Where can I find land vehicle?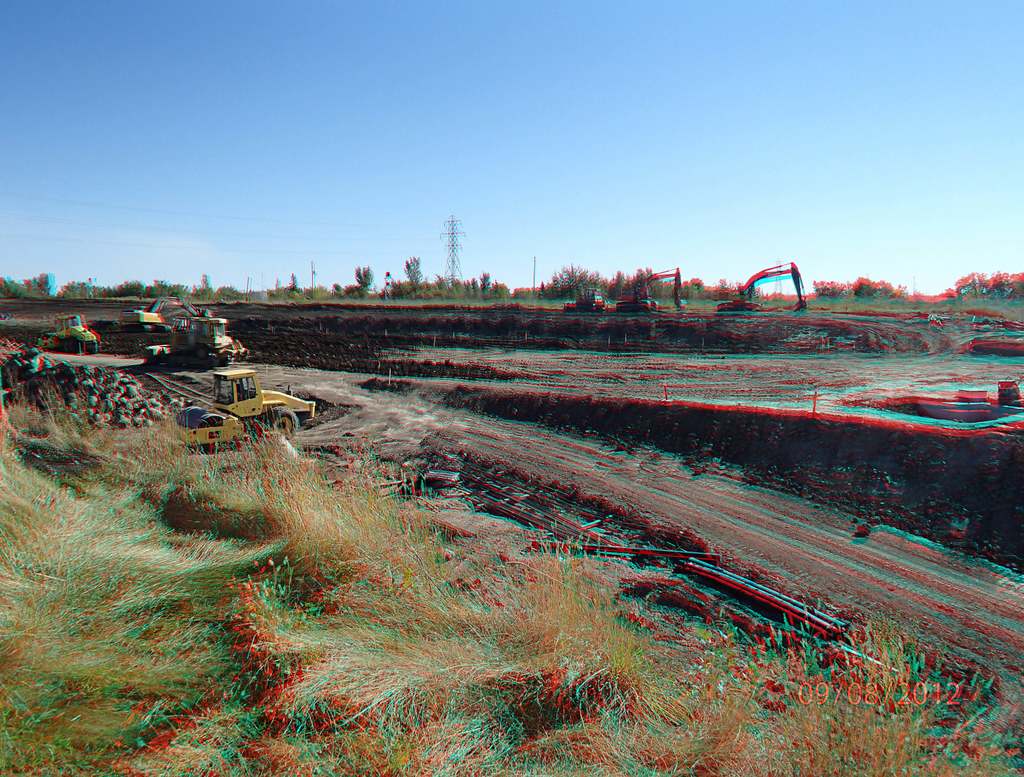
You can find it at locate(716, 260, 805, 312).
